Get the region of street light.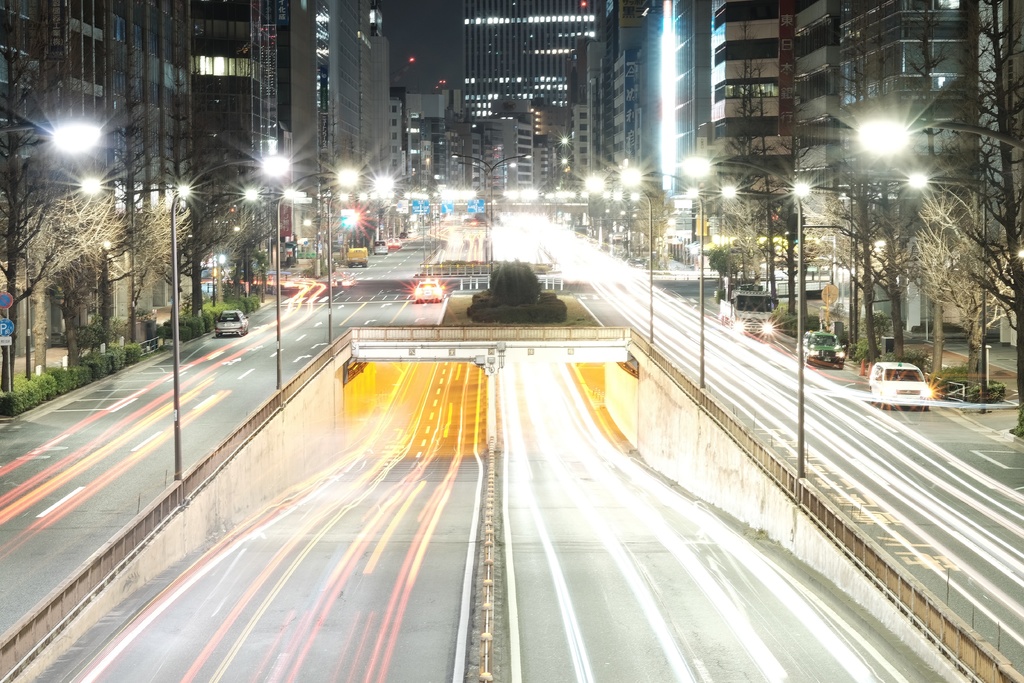
579,174,650,345.
